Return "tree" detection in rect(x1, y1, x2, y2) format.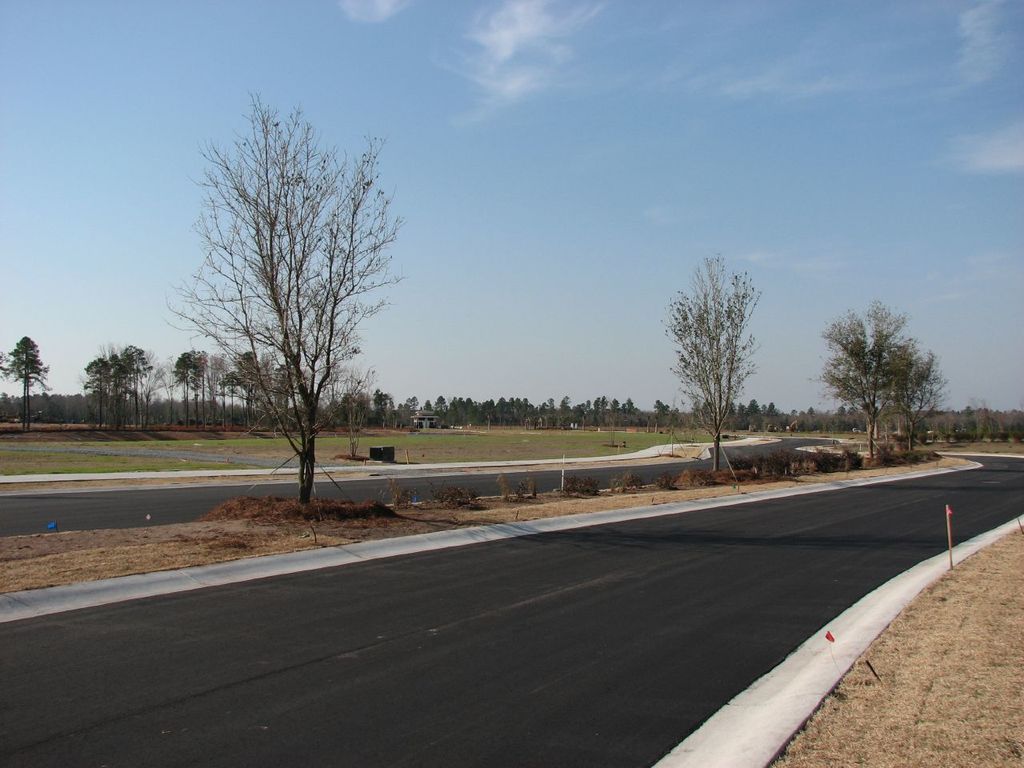
rect(422, 397, 438, 413).
